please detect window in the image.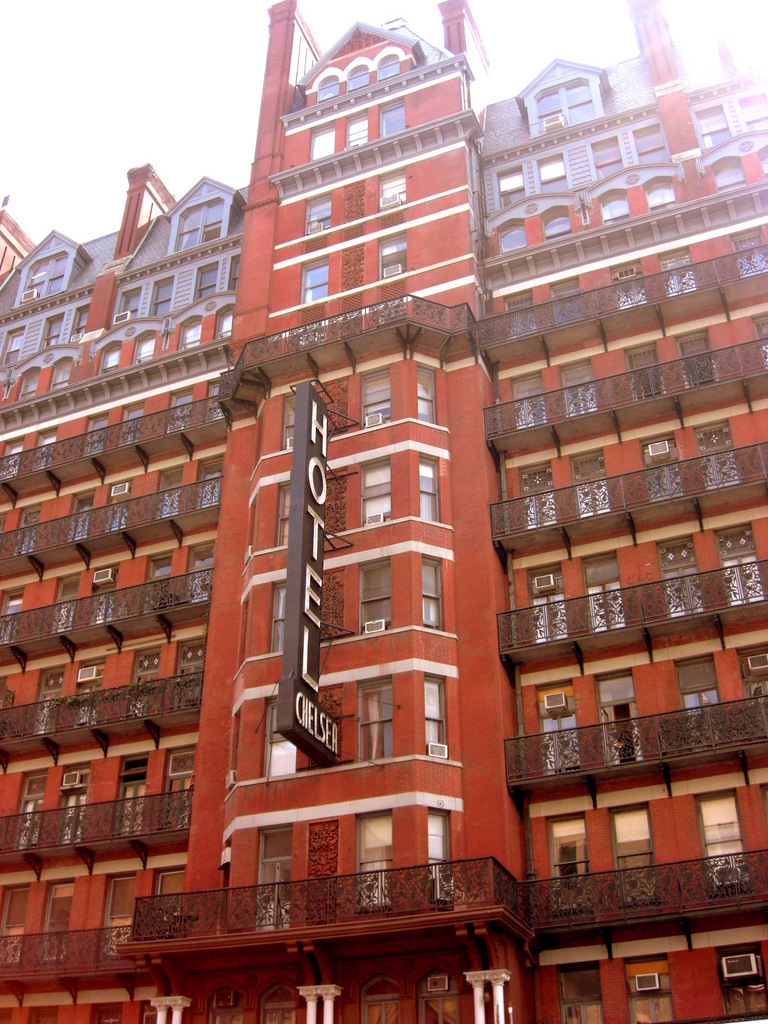
x1=593 y1=667 x2=644 y2=765.
